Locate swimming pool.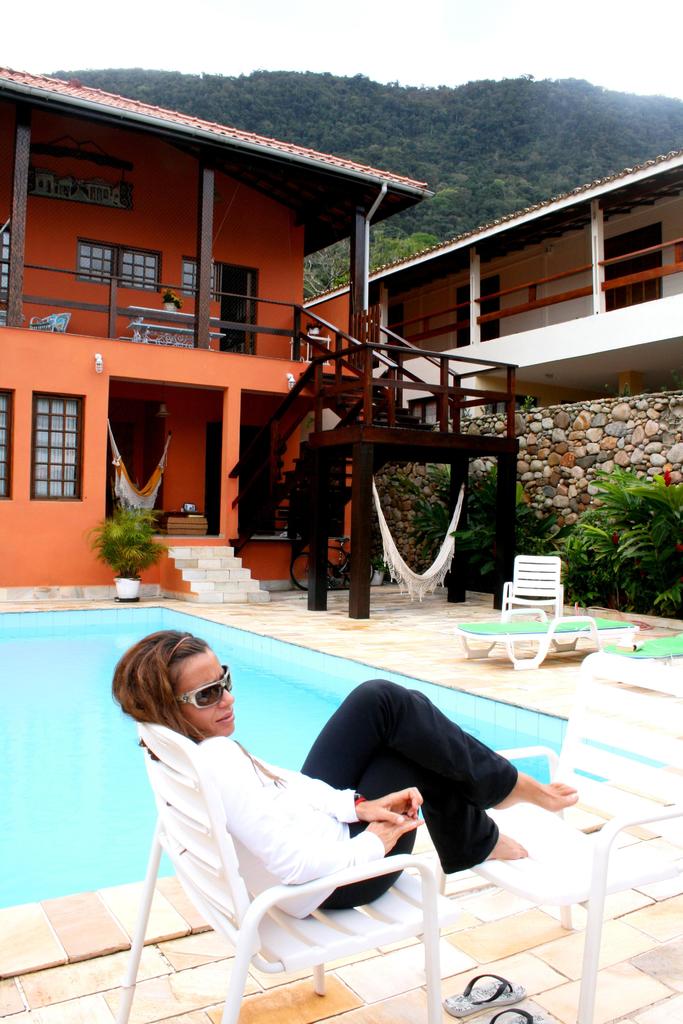
Bounding box: 0/620/666/1023.
